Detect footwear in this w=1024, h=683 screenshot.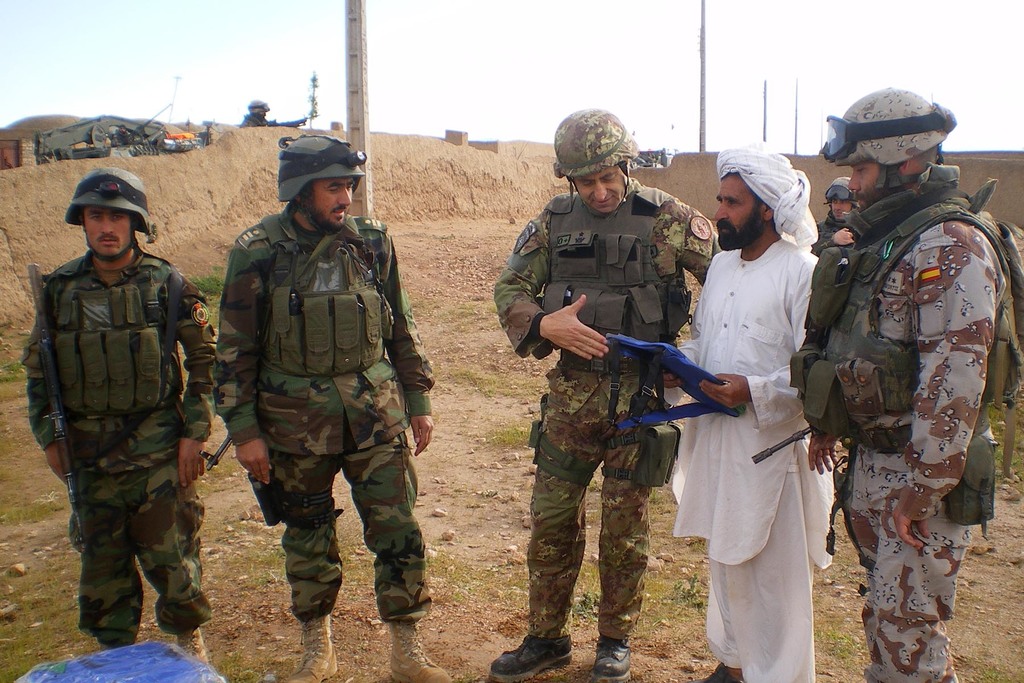
Detection: [left=383, top=618, right=453, bottom=682].
